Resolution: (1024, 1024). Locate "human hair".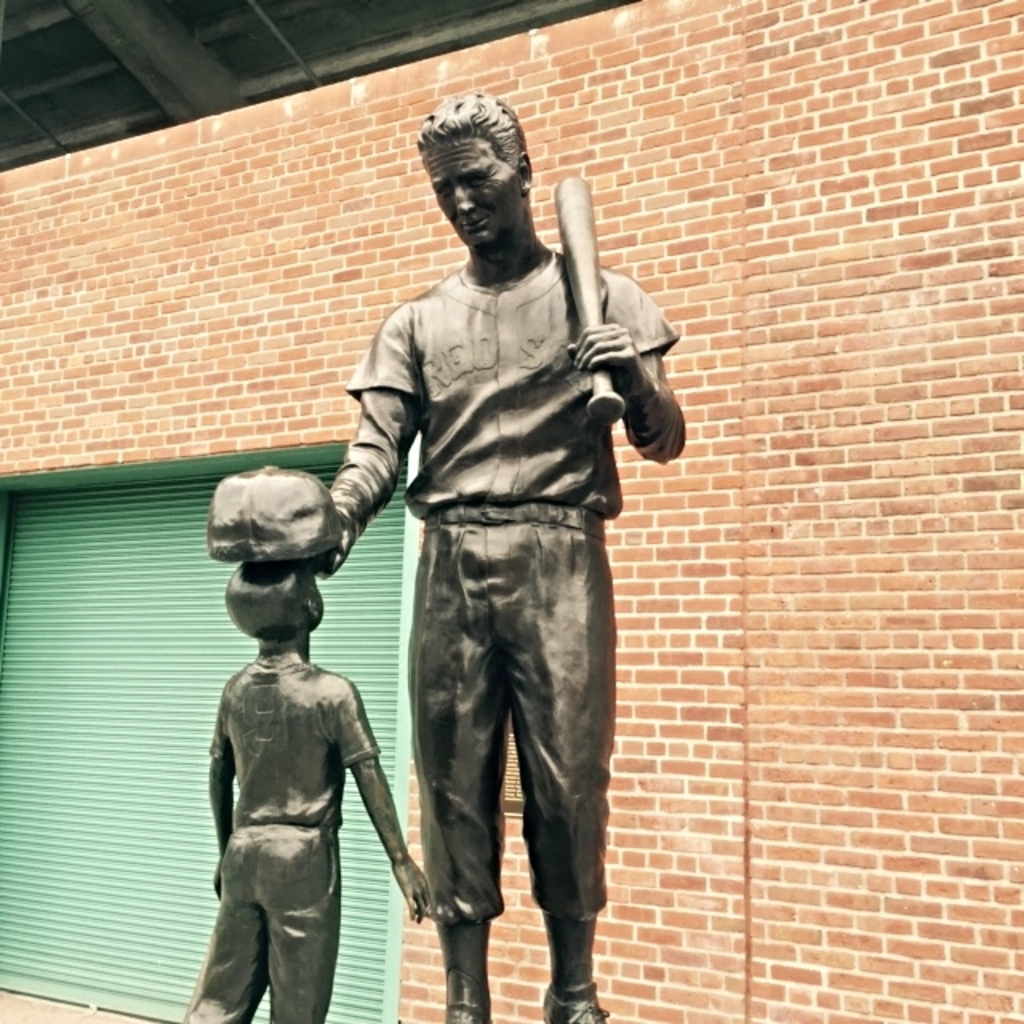
l=413, t=91, r=523, b=170.
